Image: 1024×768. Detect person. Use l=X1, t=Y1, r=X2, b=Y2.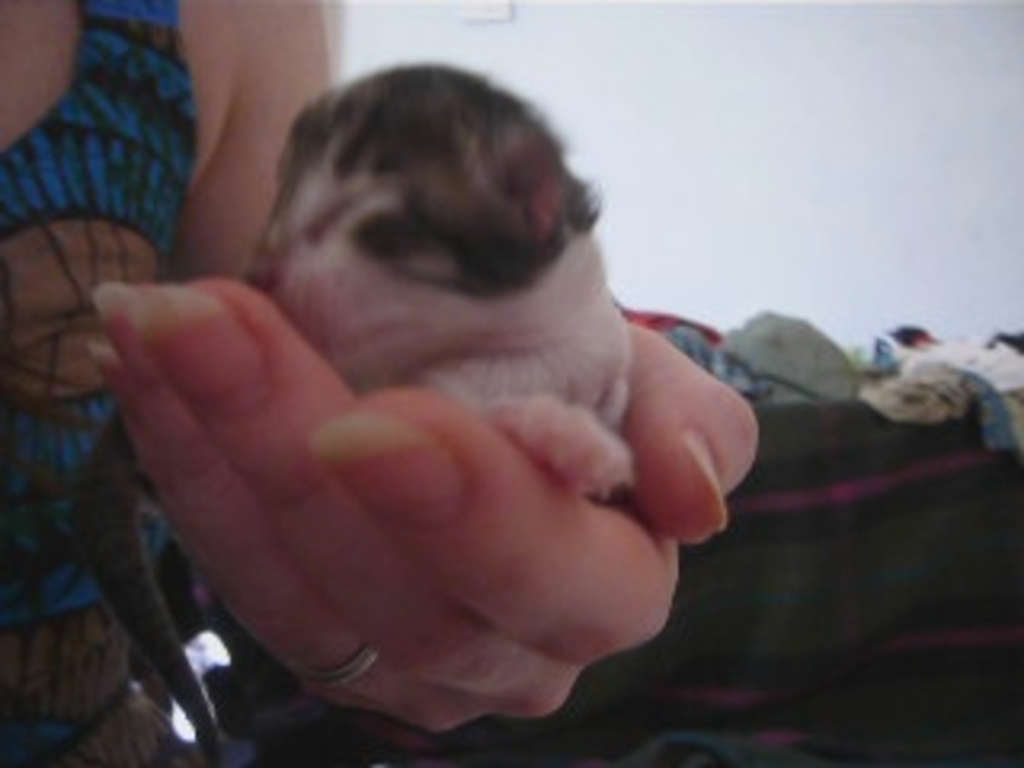
l=99, t=58, r=858, b=742.
